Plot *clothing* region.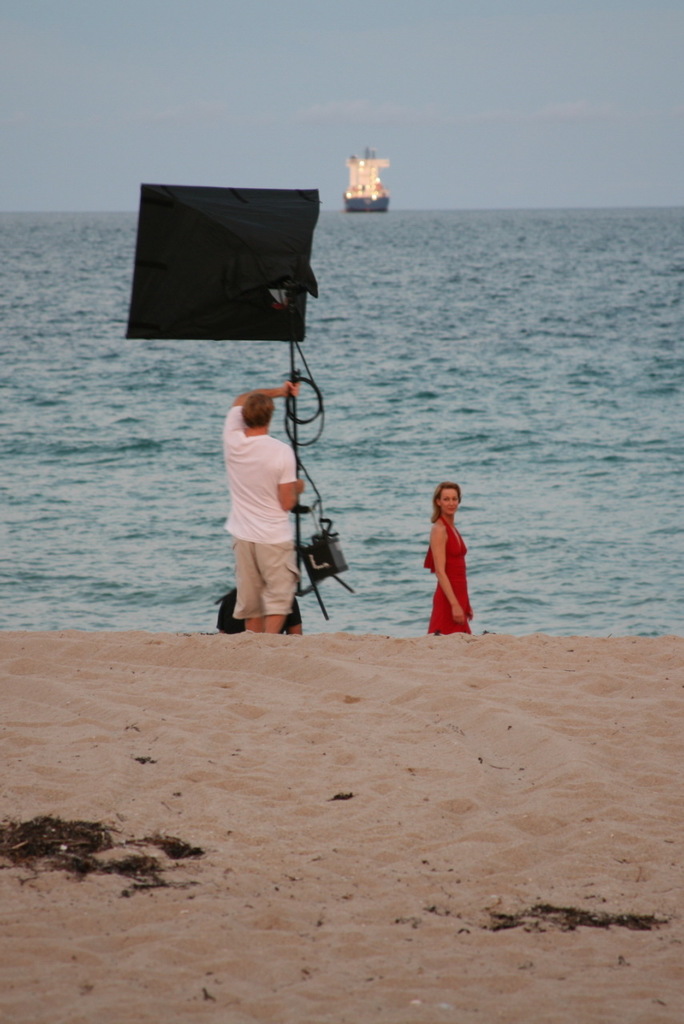
Plotted at bbox(230, 408, 297, 549).
